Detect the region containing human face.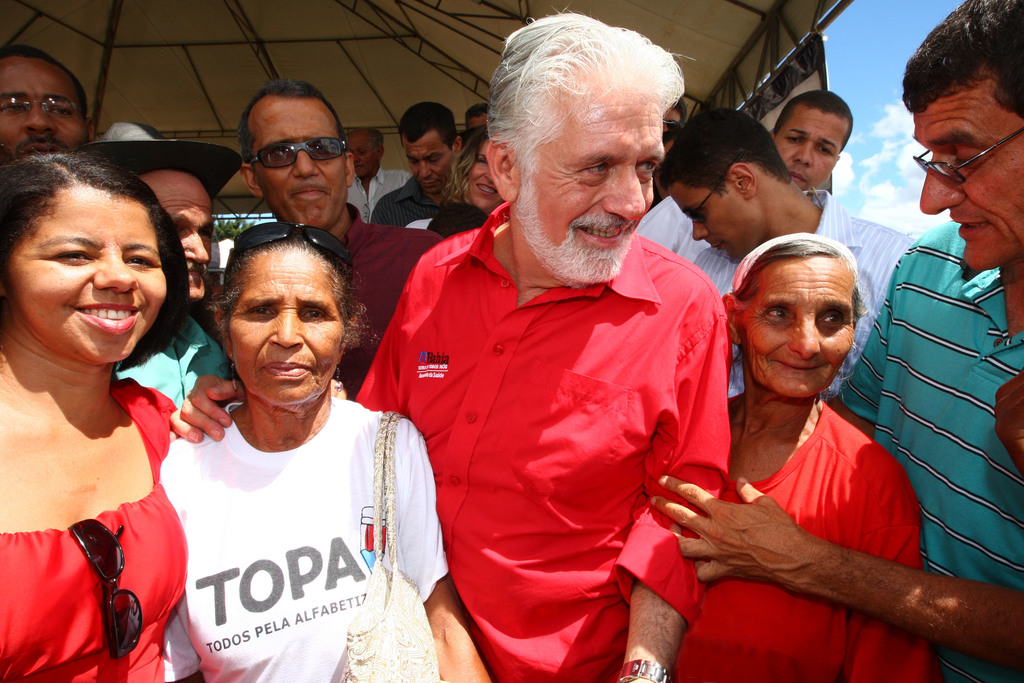
911, 85, 1023, 268.
